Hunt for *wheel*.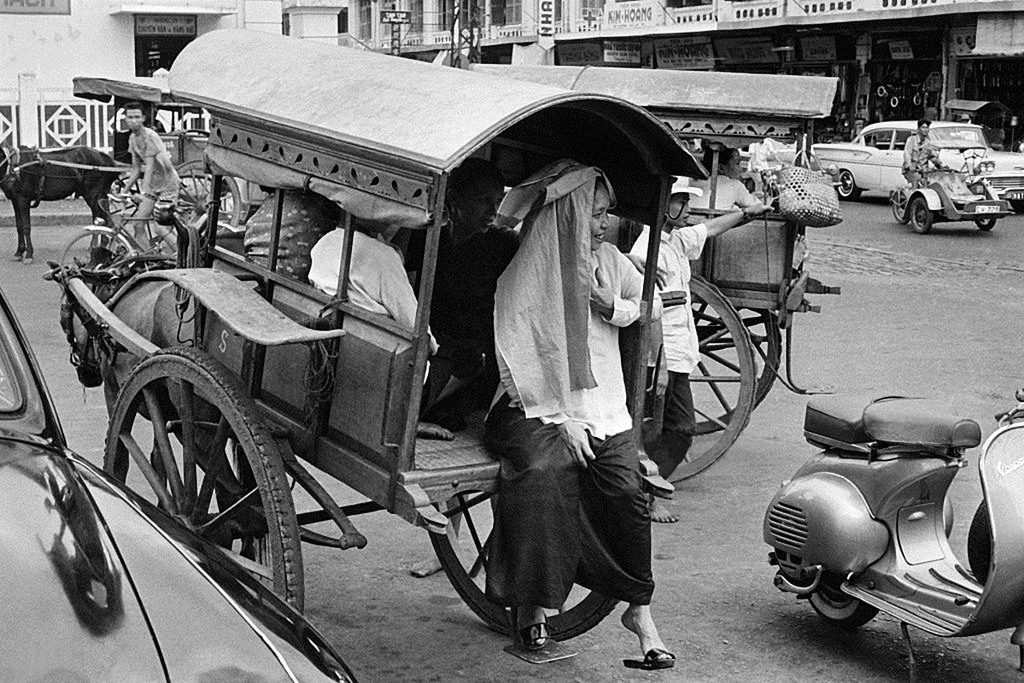
Hunted down at box=[691, 301, 779, 438].
